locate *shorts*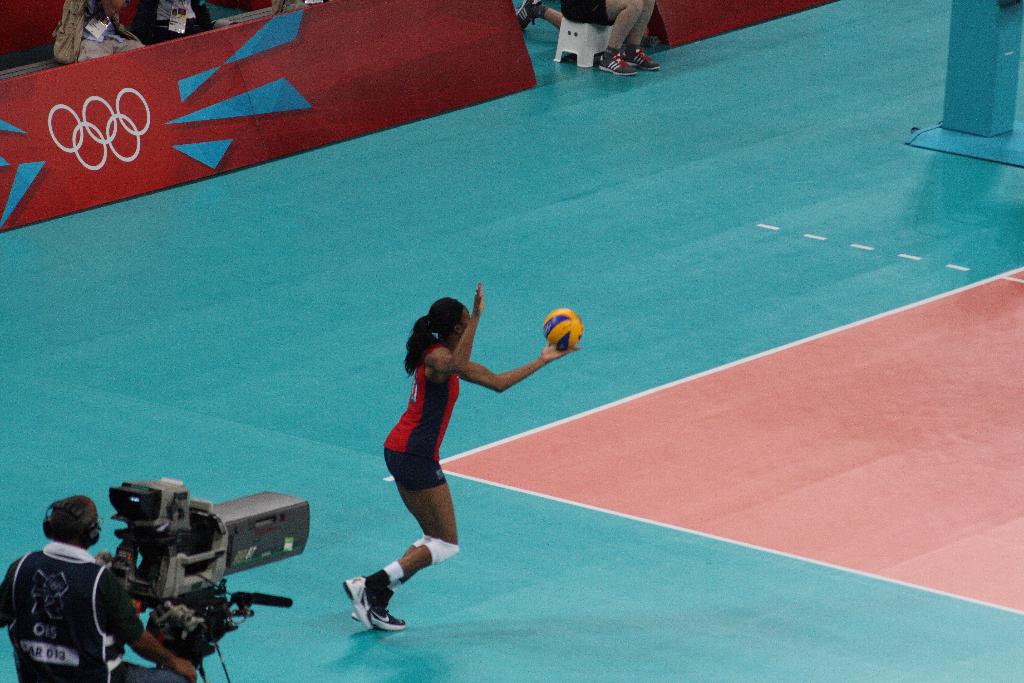
(left=559, top=0, right=607, bottom=28)
